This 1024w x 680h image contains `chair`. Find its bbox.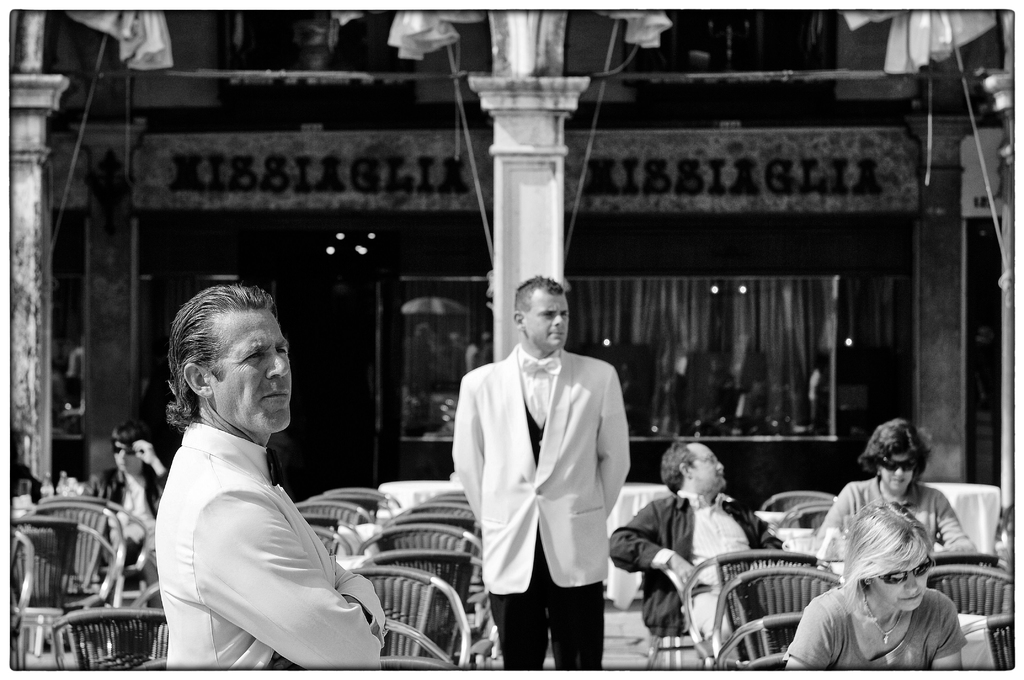
rect(772, 506, 825, 533).
